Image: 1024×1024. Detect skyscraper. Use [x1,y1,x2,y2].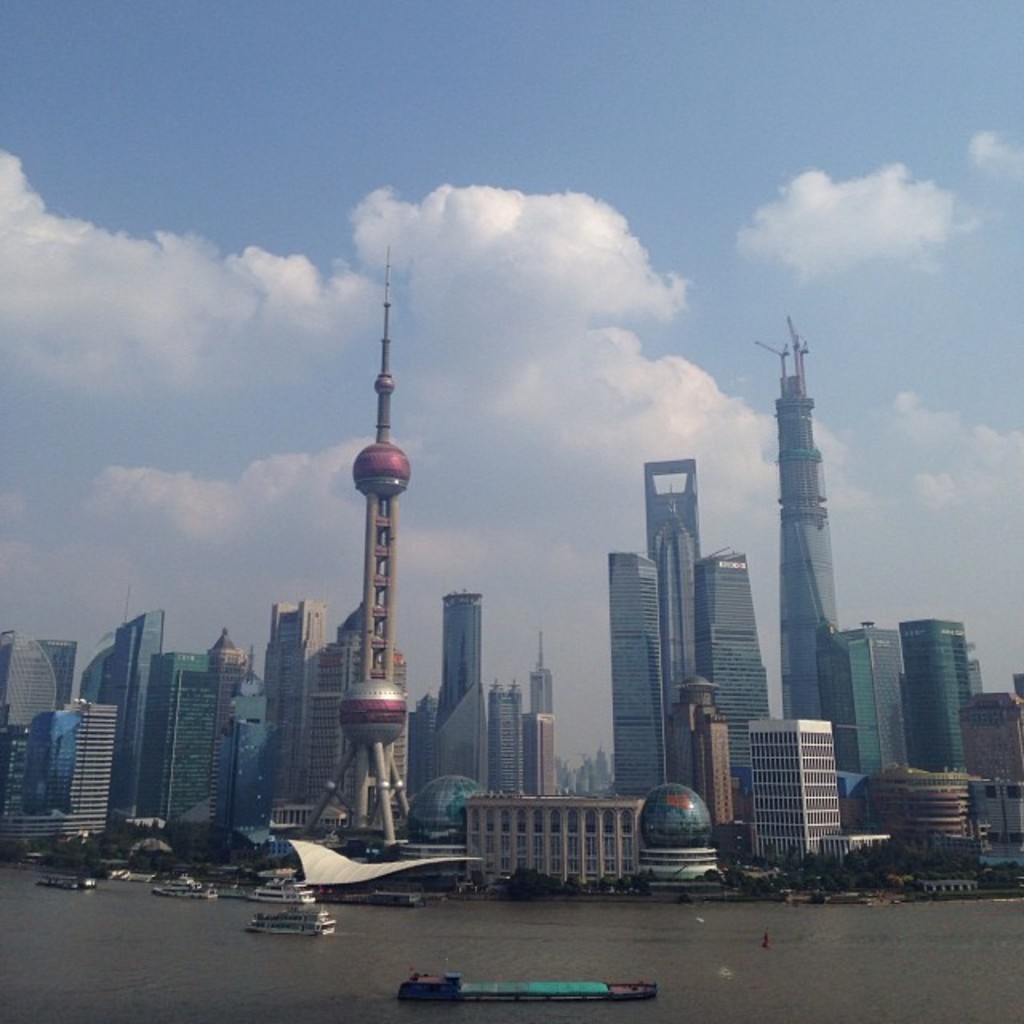
[139,642,232,850].
